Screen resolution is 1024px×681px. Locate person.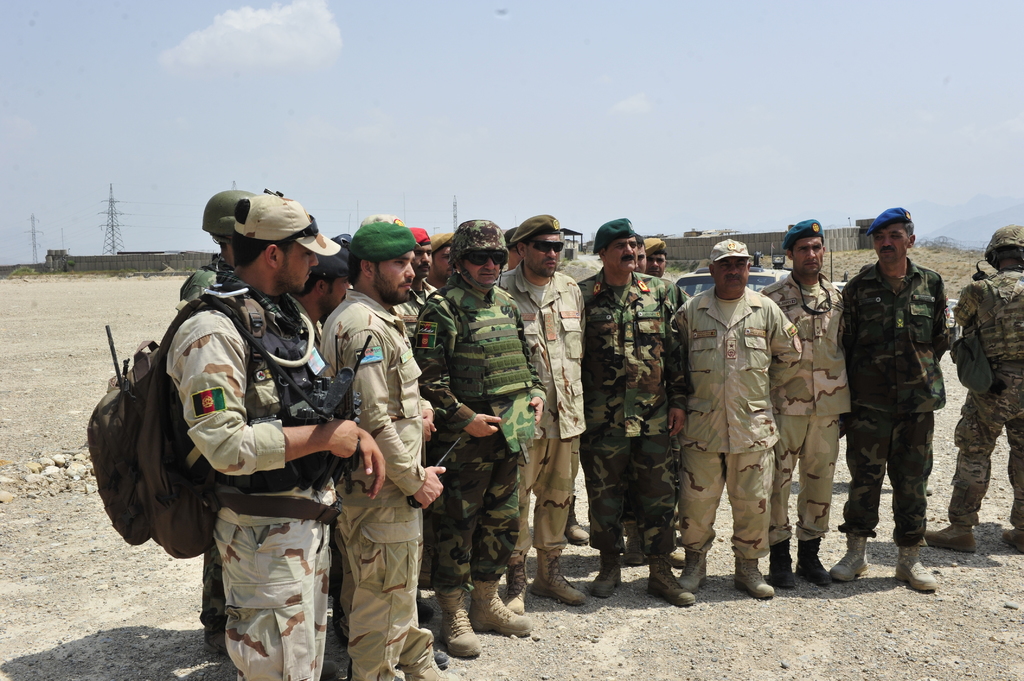
rect(381, 225, 454, 468).
